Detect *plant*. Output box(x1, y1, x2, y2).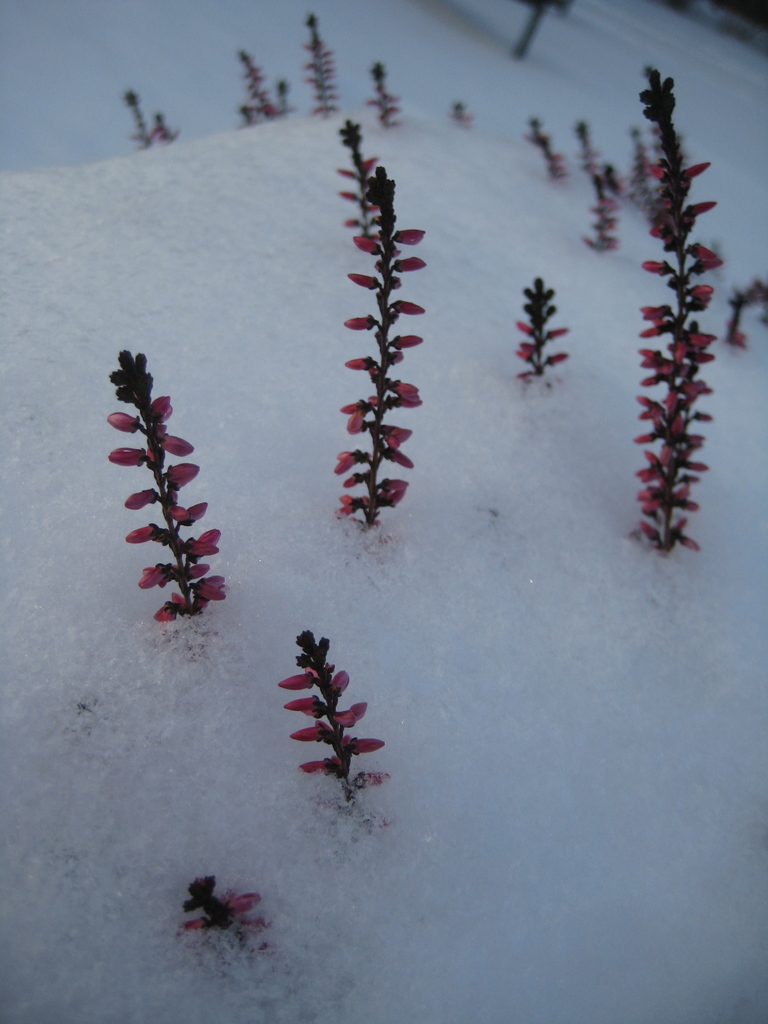
box(450, 97, 471, 127).
